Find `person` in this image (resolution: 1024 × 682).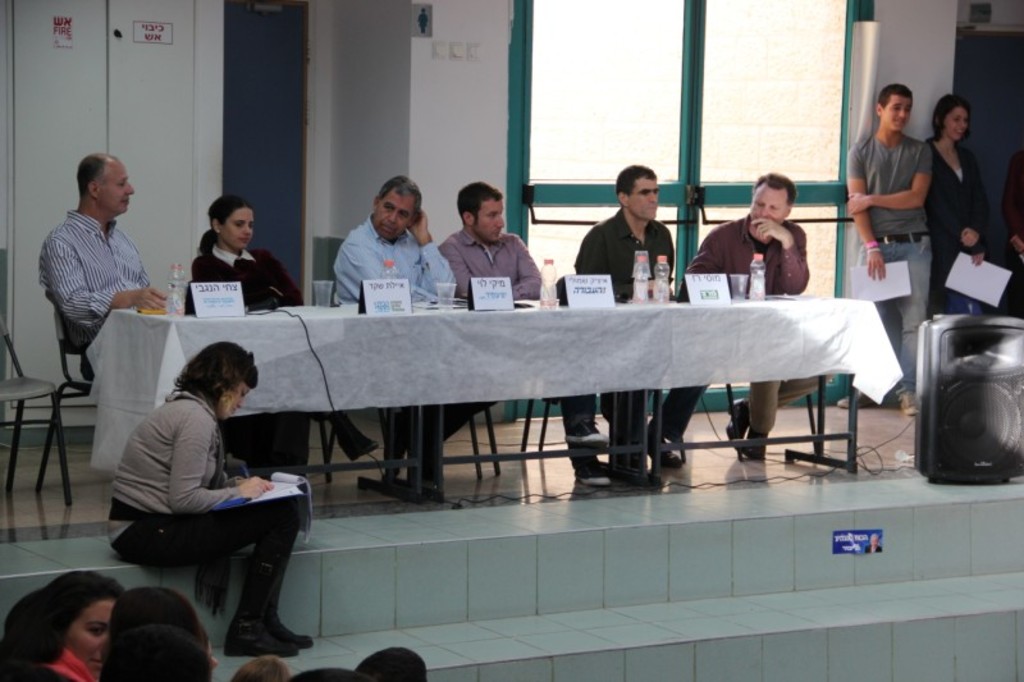
pyautogui.locateOnScreen(230, 644, 315, 681).
